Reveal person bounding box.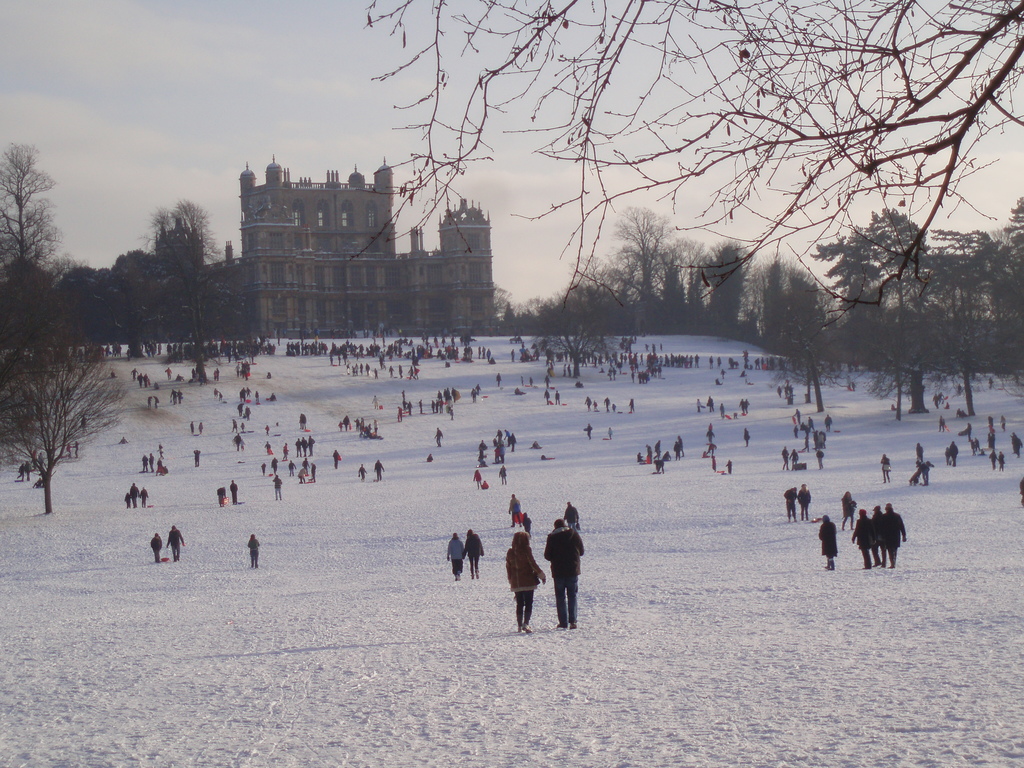
Revealed: {"x1": 725, "y1": 456, "x2": 733, "y2": 470}.
